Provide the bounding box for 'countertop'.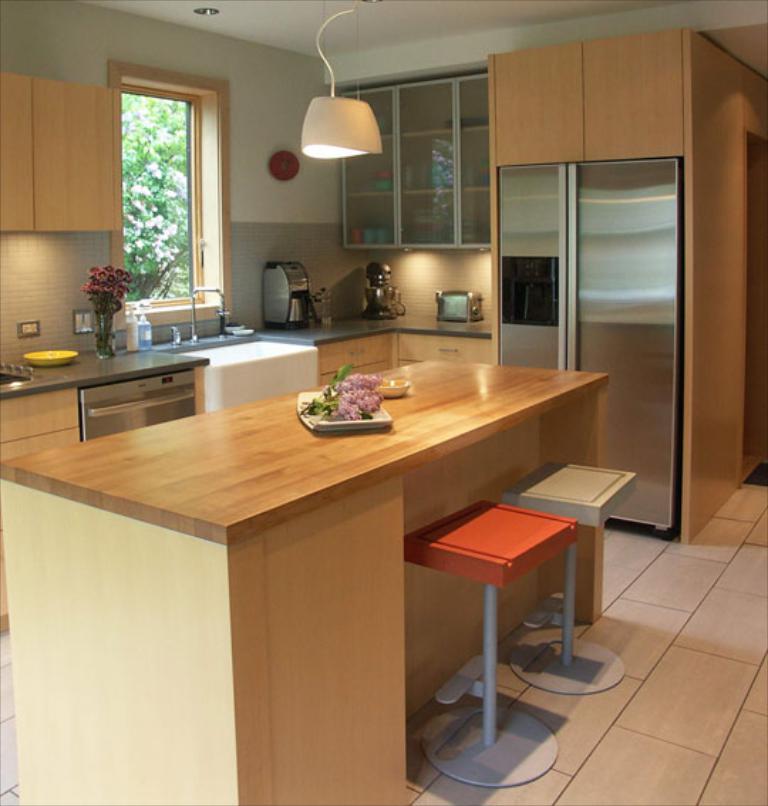
0/360/610/547.
